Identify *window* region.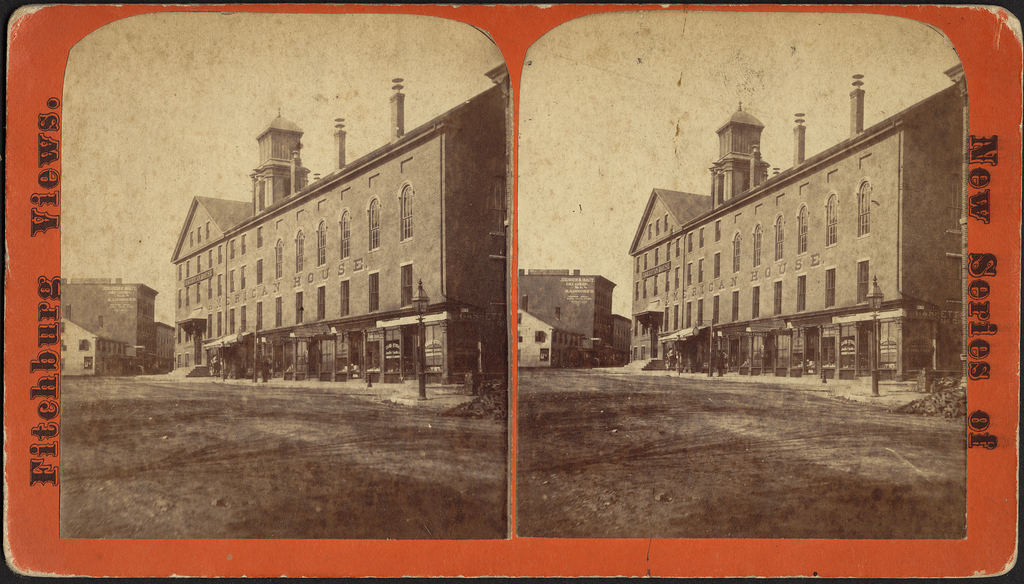
Region: (206,314,214,337).
